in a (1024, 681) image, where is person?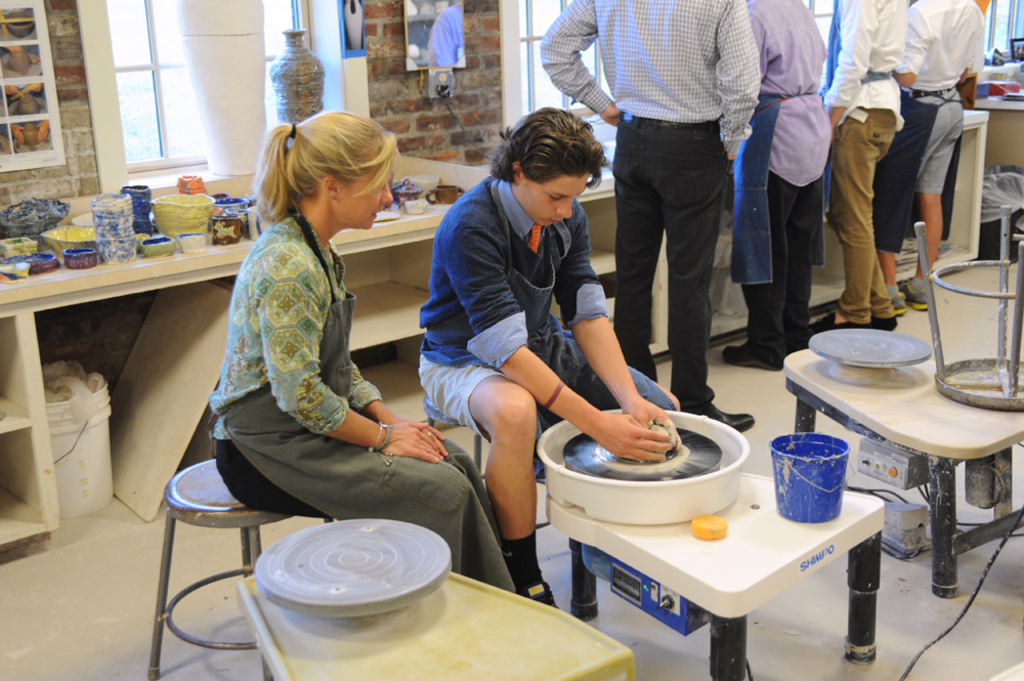
892 0 985 320.
